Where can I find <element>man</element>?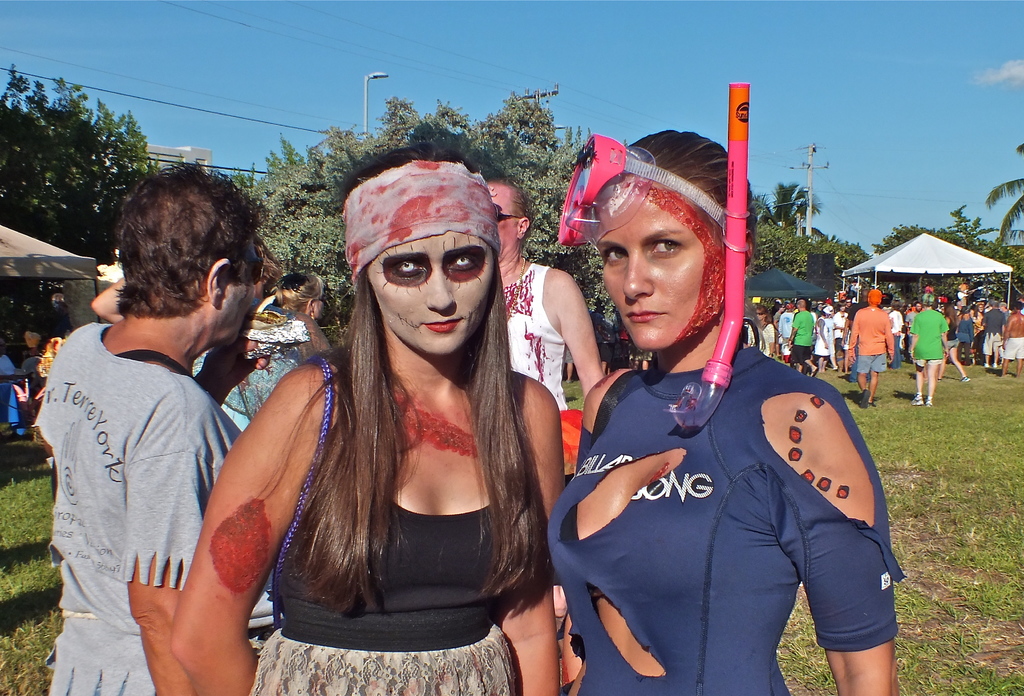
You can find it at bbox=[999, 305, 1023, 379].
